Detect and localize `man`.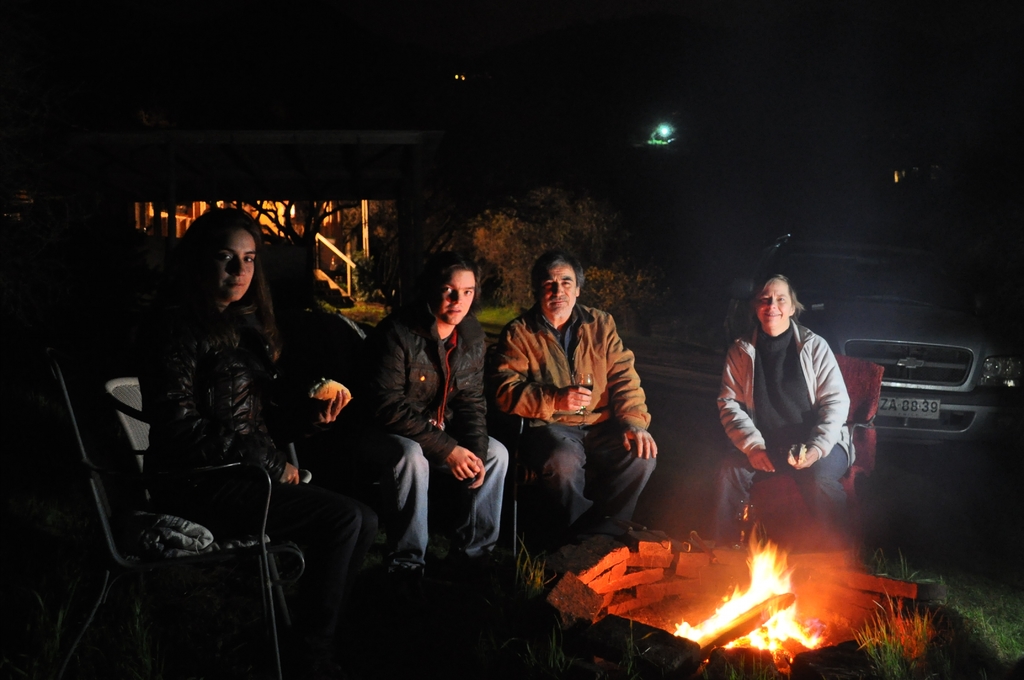
Localized at <region>701, 261, 868, 565</region>.
